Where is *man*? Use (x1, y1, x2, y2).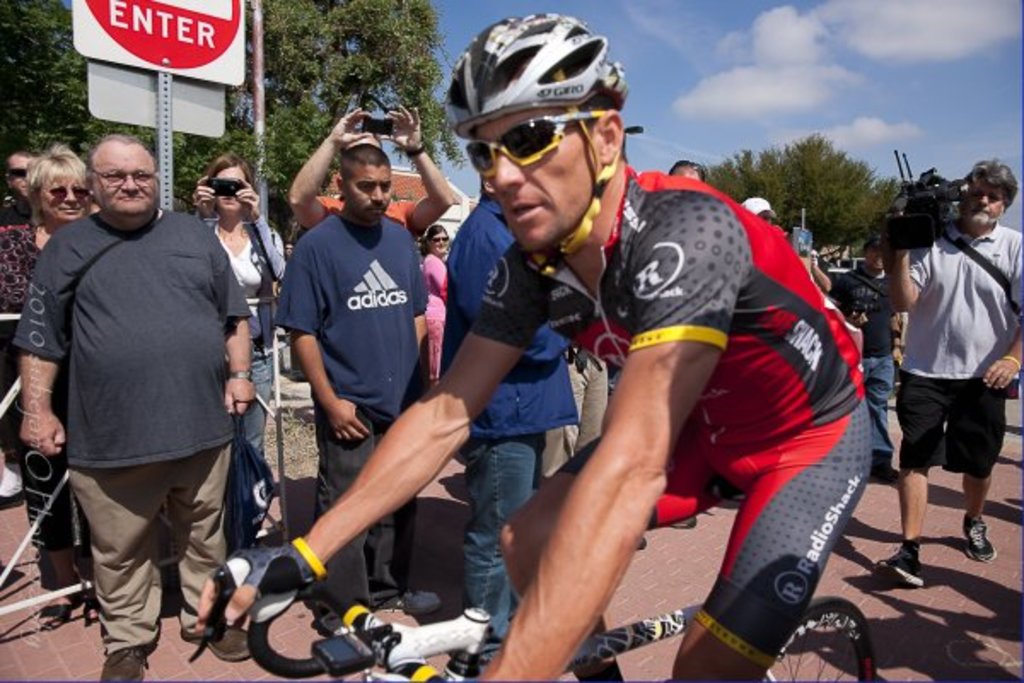
(10, 135, 254, 681).
